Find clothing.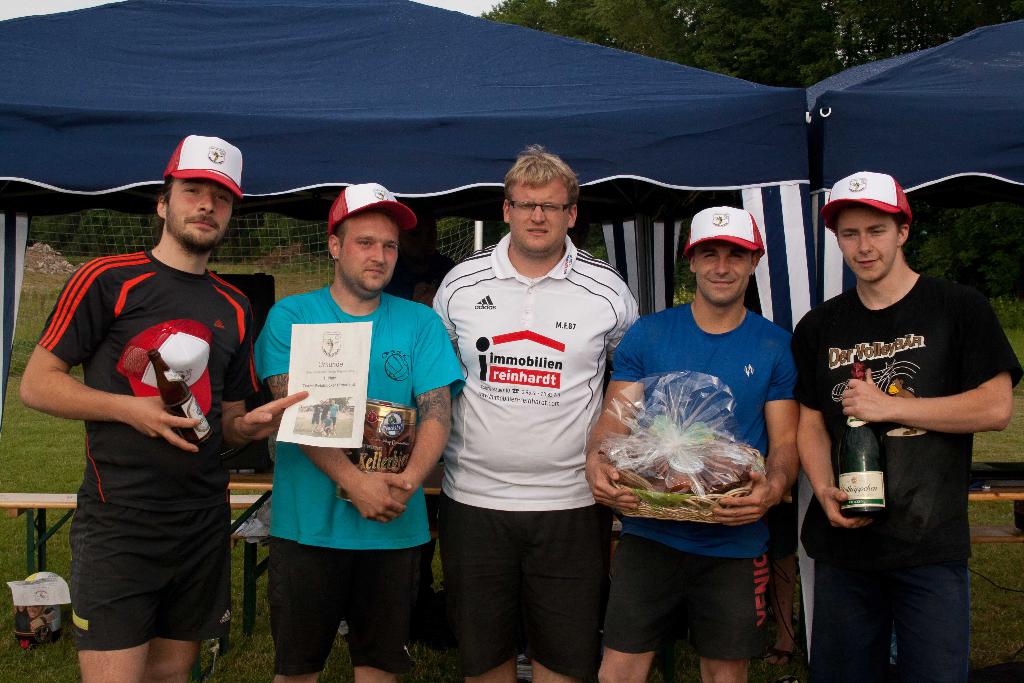
[x1=796, y1=261, x2=1020, y2=682].
